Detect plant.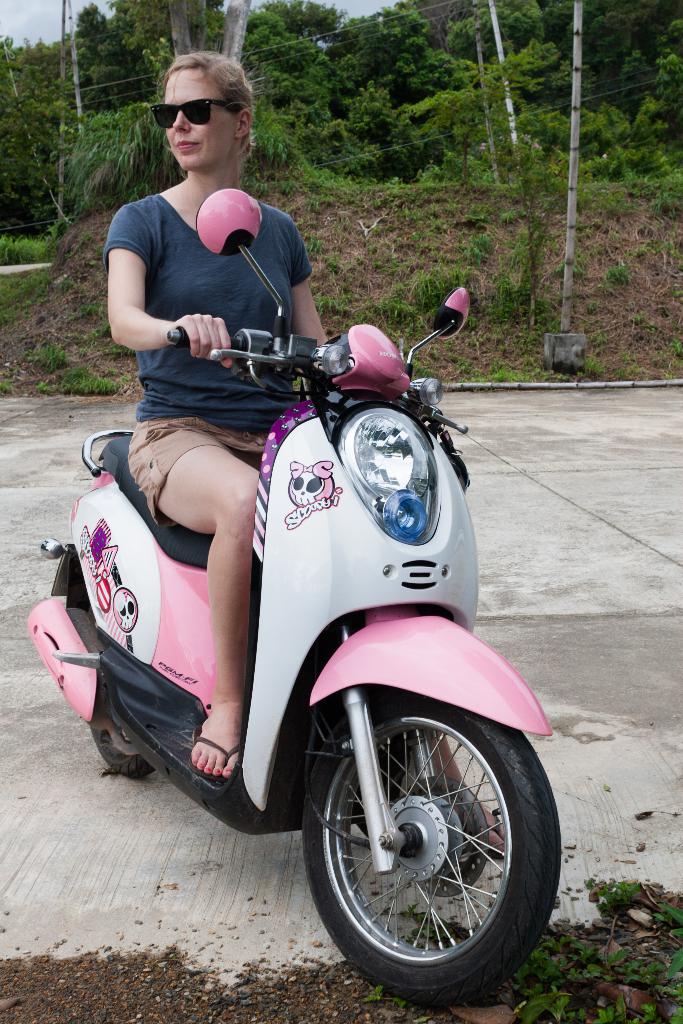
Detected at (x1=0, y1=374, x2=21, y2=399).
